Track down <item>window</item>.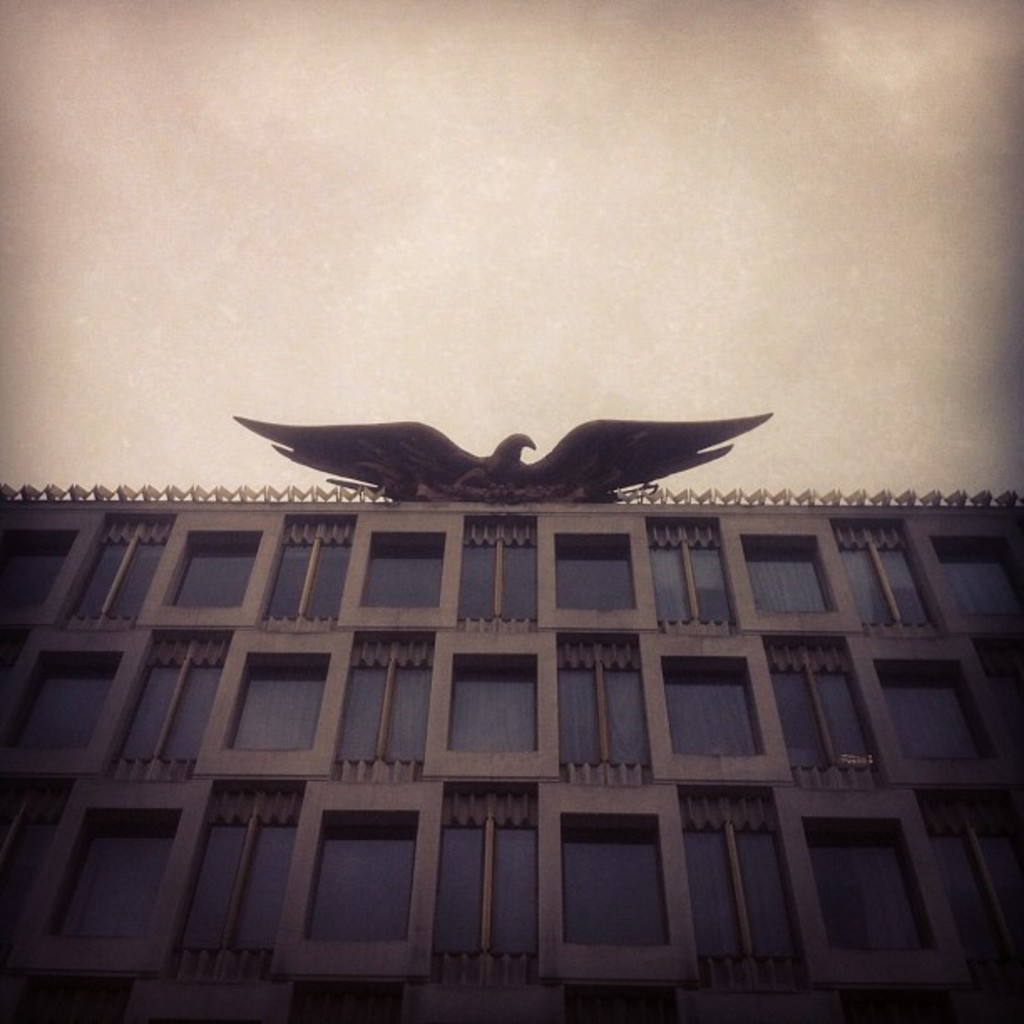
Tracked to (646, 512, 740, 622).
